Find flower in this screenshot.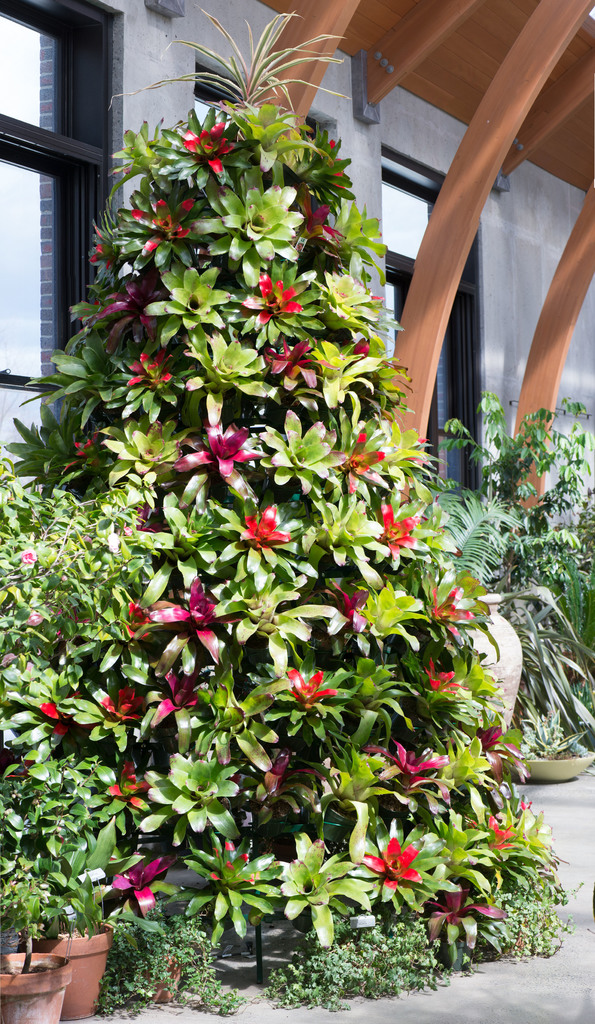
The bounding box for flower is l=28, t=696, r=60, b=720.
